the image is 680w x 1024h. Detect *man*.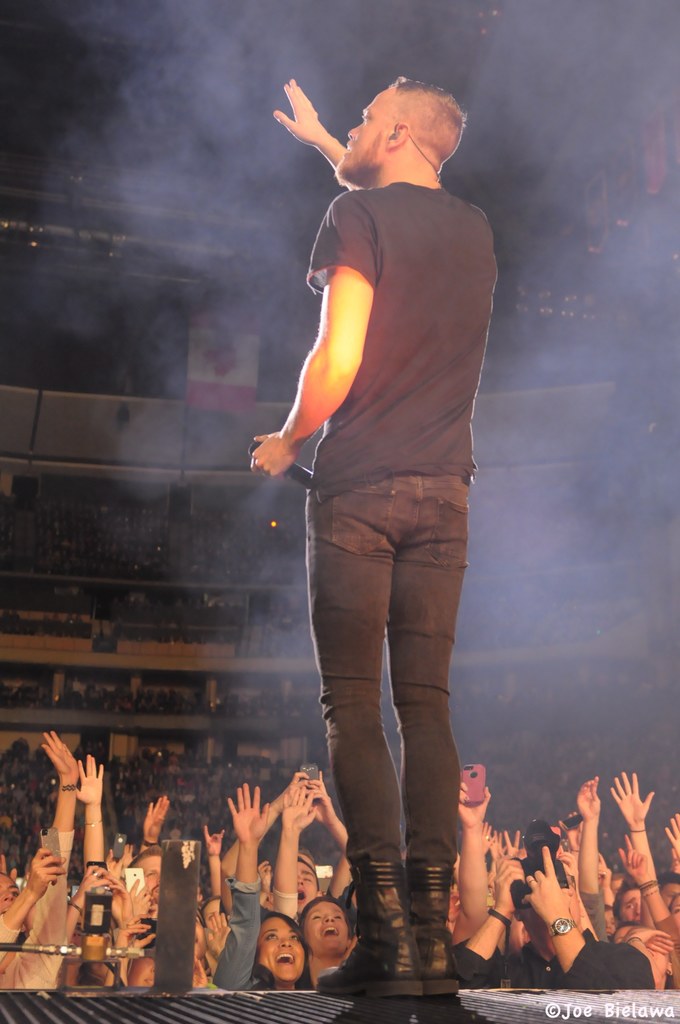
Detection: BBox(245, 40, 512, 1023).
